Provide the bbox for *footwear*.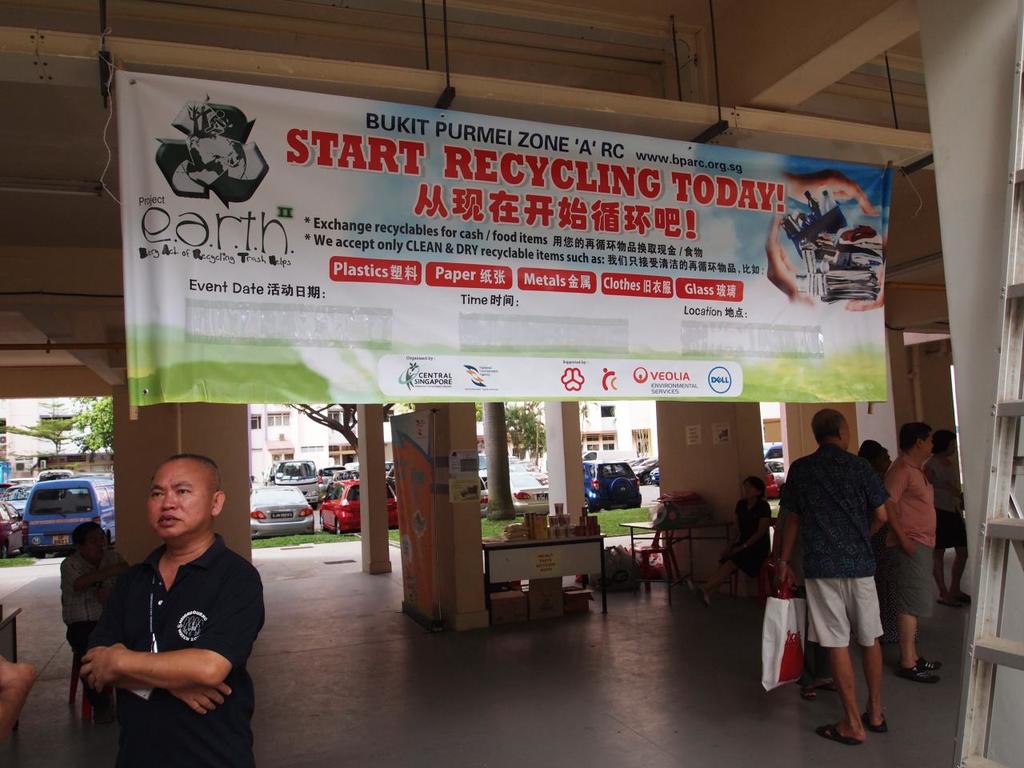
[802,677,817,701].
